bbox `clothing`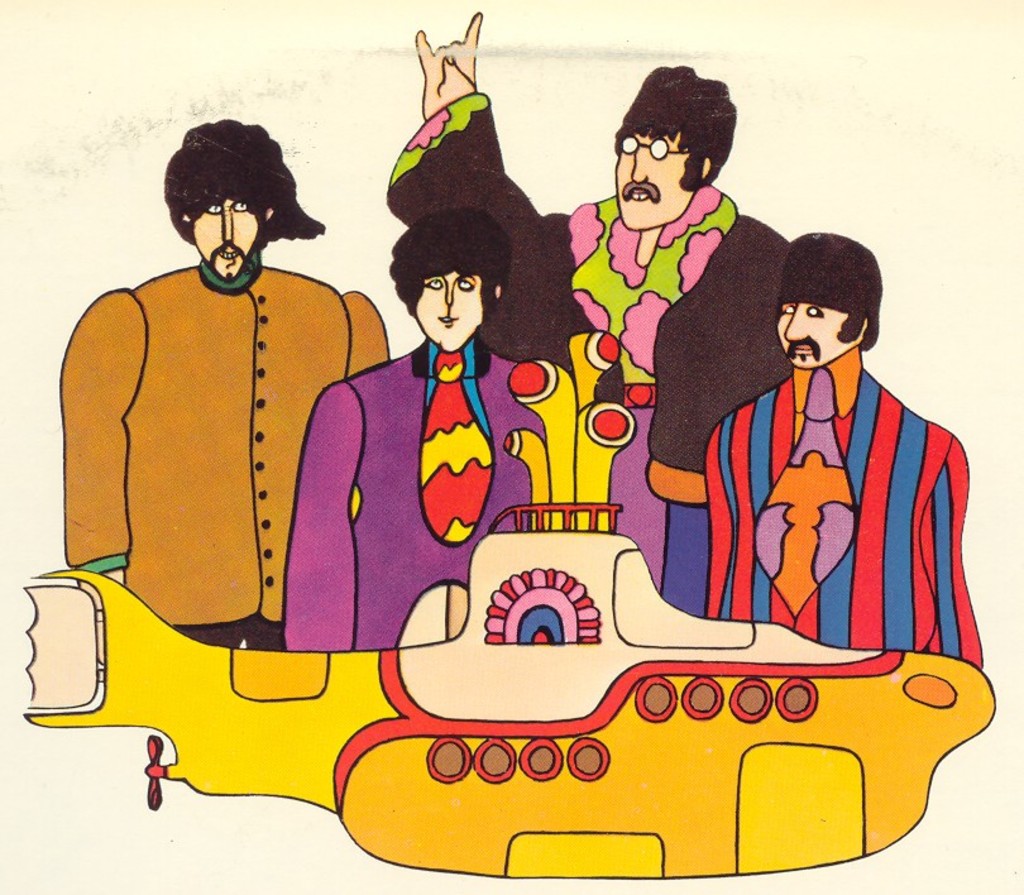
<box>688,306,949,688</box>
